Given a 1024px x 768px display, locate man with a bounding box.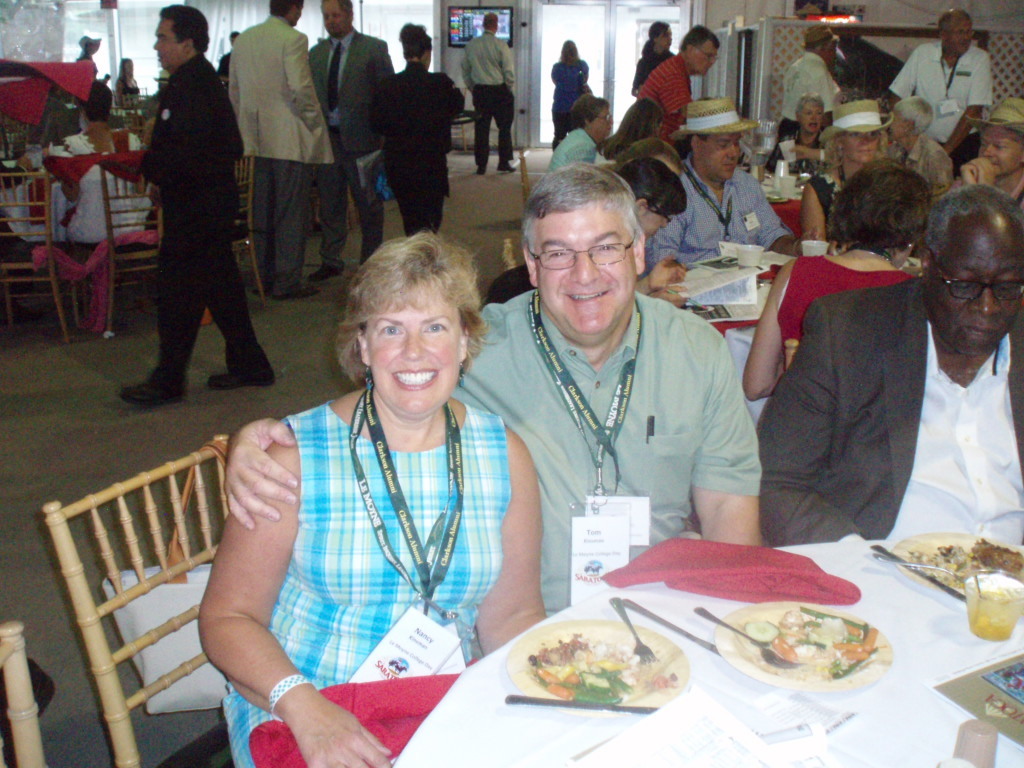
Located: x1=642 y1=94 x2=798 y2=279.
